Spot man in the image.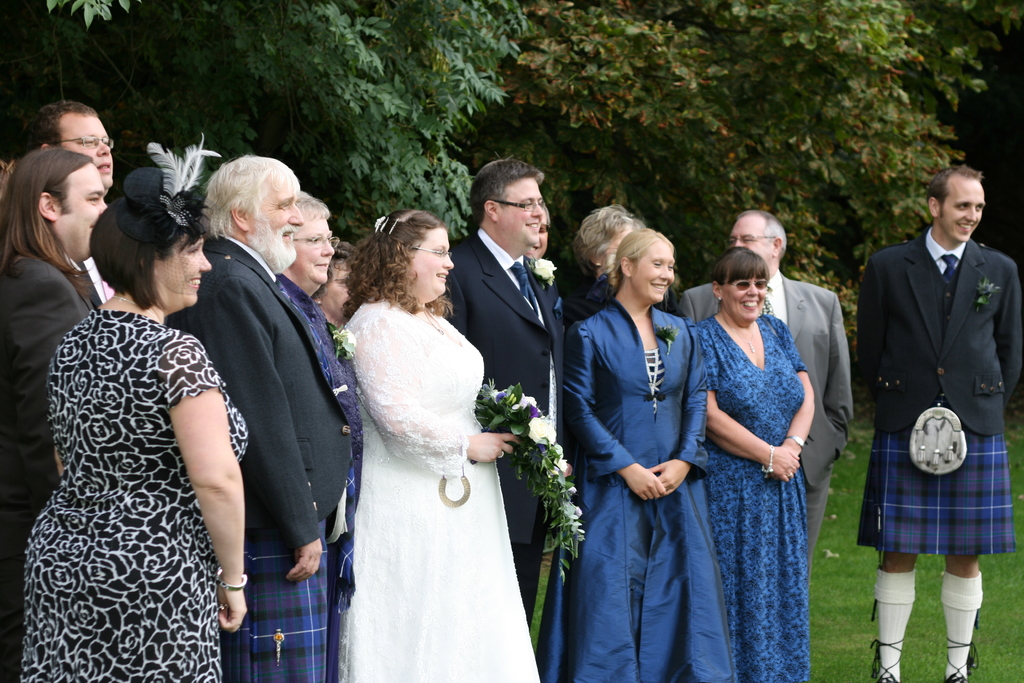
man found at l=445, t=160, r=555, b=637.
